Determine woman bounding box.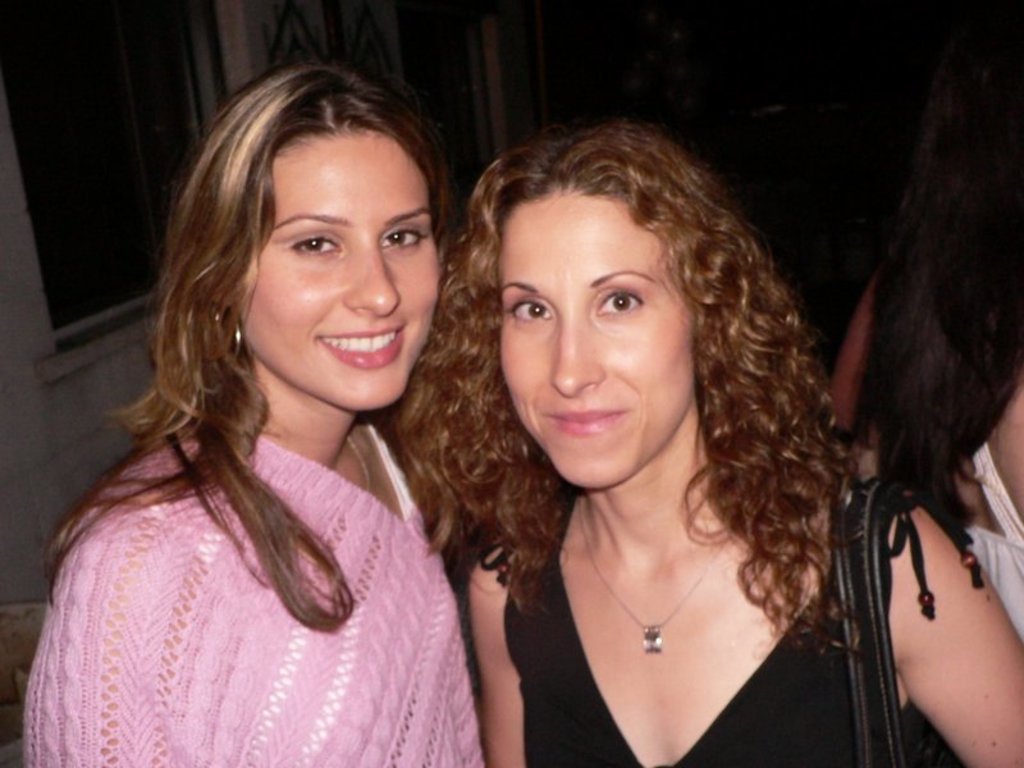
Determined: left=26, top=63, right=492, bottom=767.
